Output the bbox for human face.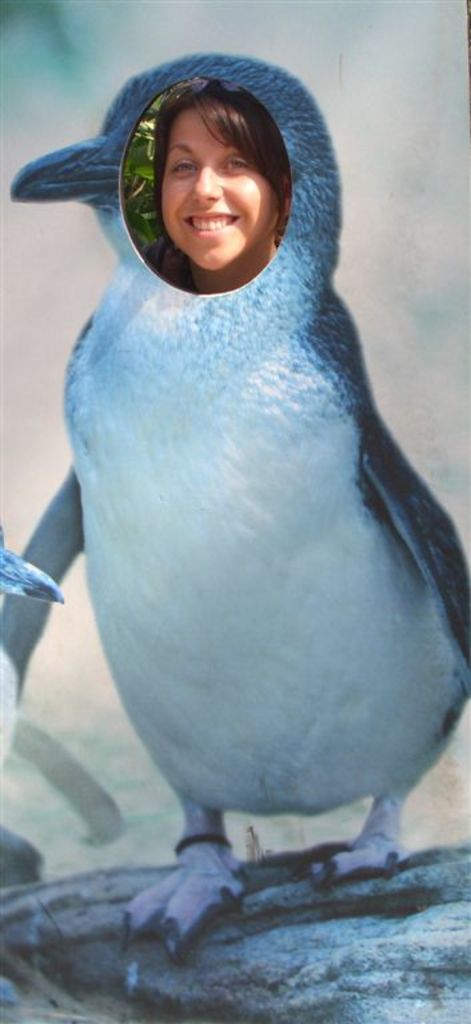
rect(159, 104, 280, 275).
